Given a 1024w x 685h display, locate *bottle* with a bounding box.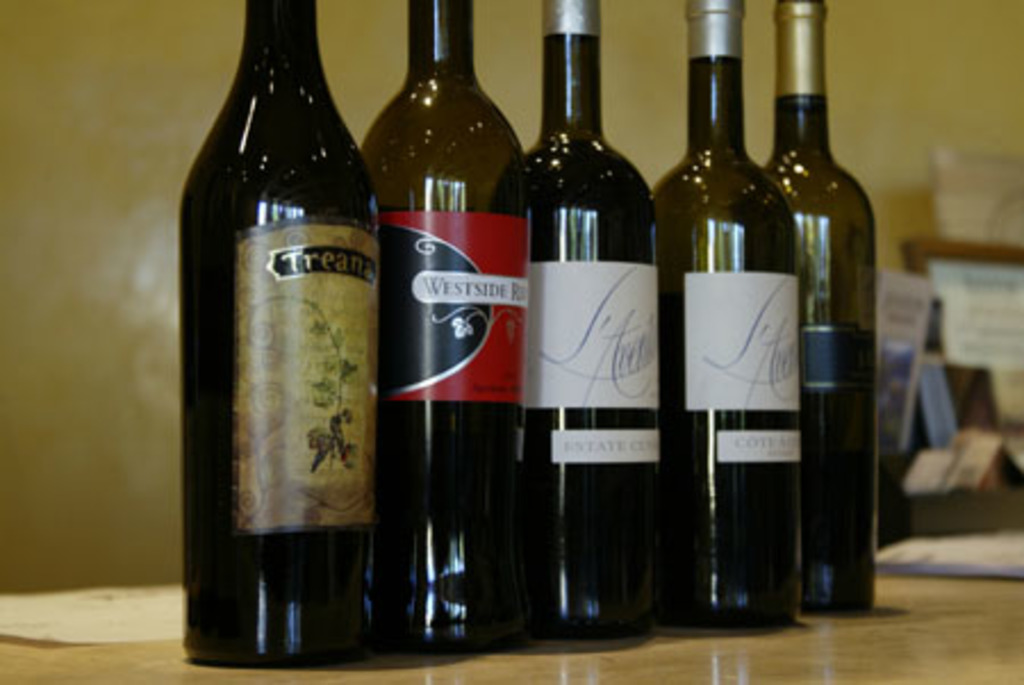
Located: locate(749, 0, 881, 612).
